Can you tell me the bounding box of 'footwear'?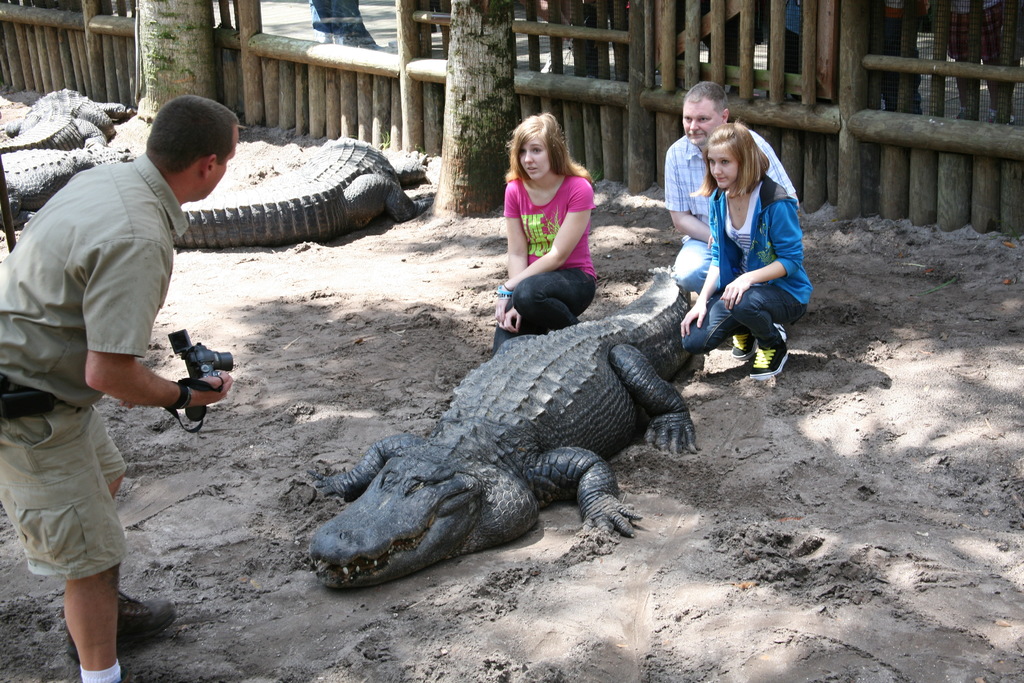
detection(748, 337, 789, 379).
